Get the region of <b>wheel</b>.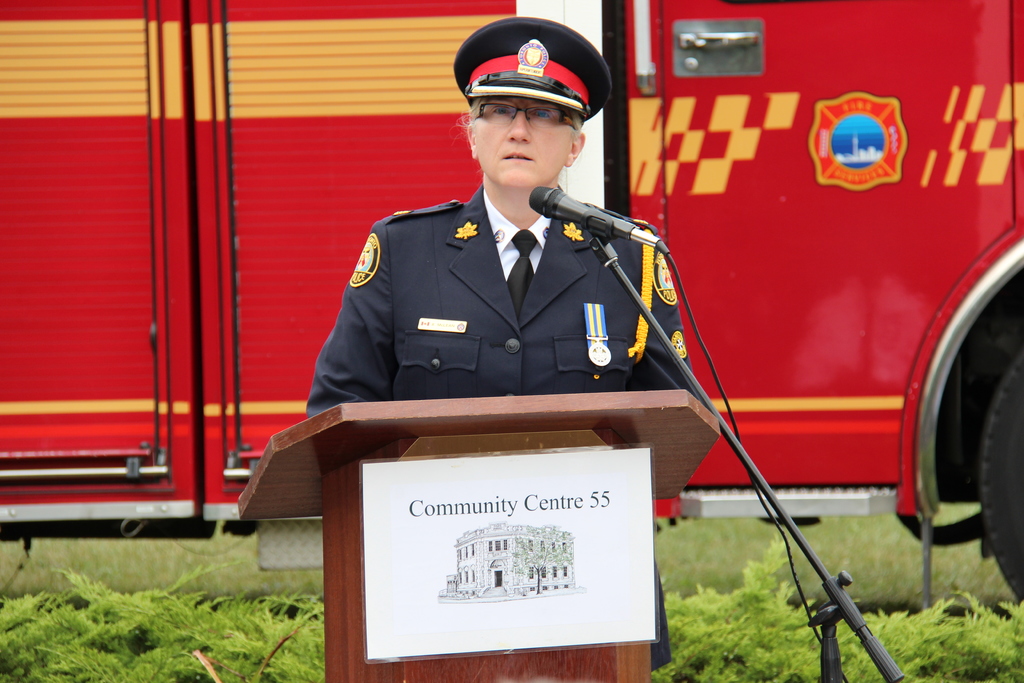
x1=983, y1=350, x2=1023, y2=606.
